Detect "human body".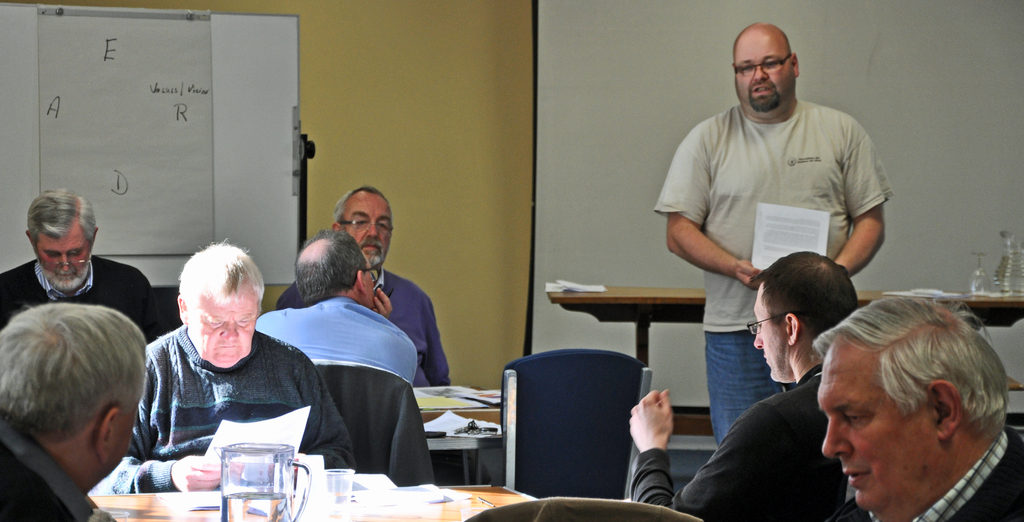
Detected at {"left": 829, "top": 428, "right": 1023, "bottom": 521}.
